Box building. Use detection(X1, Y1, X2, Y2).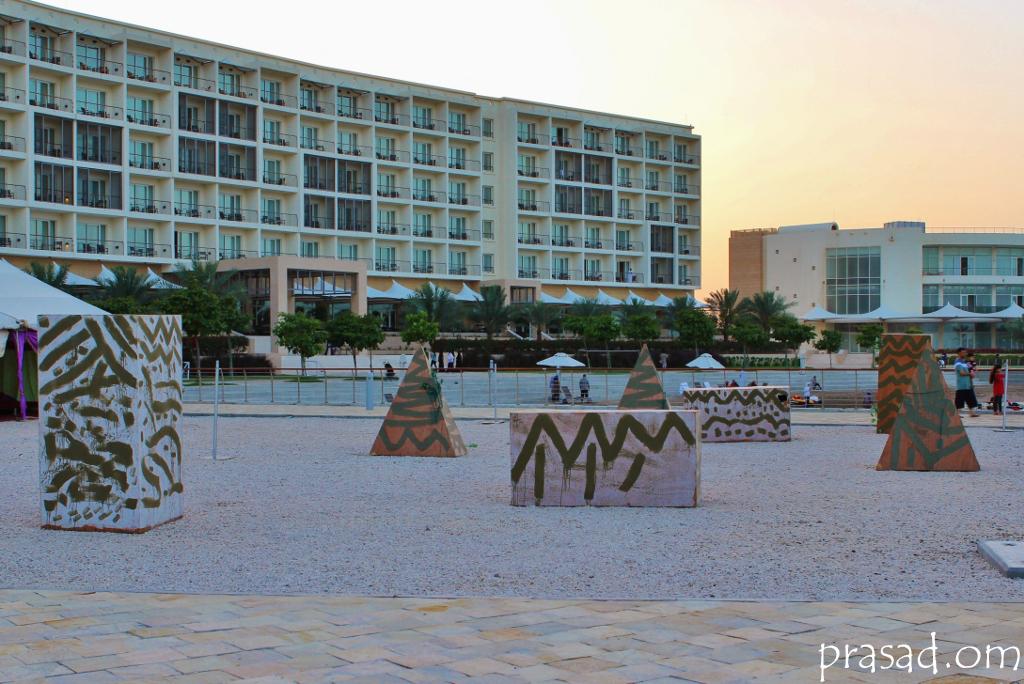
detection(727, 213, 1023, 402).
